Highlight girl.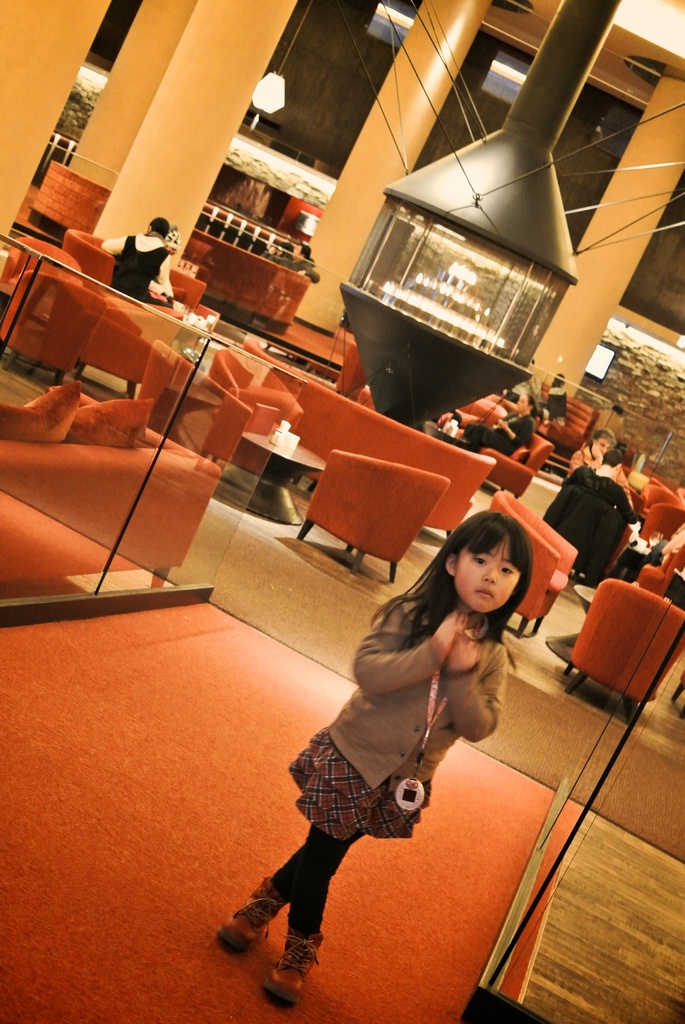
Highlighted region: 216, 507, 535, 1004.
